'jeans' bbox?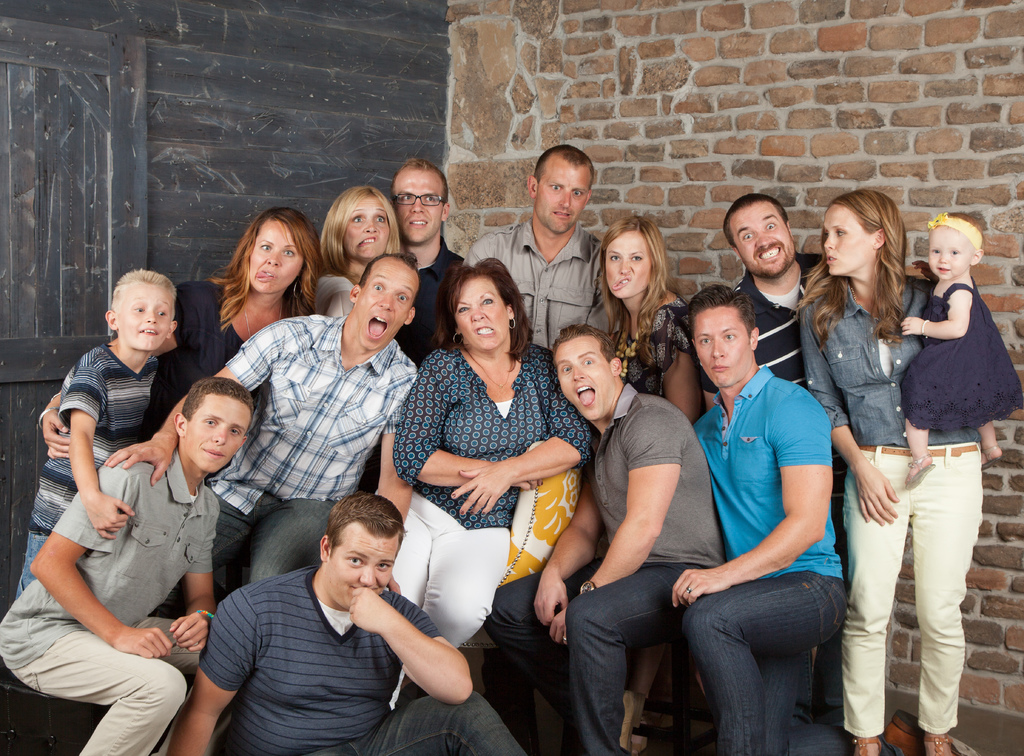
<bbox>808, 284, 984, 441</bbox>
